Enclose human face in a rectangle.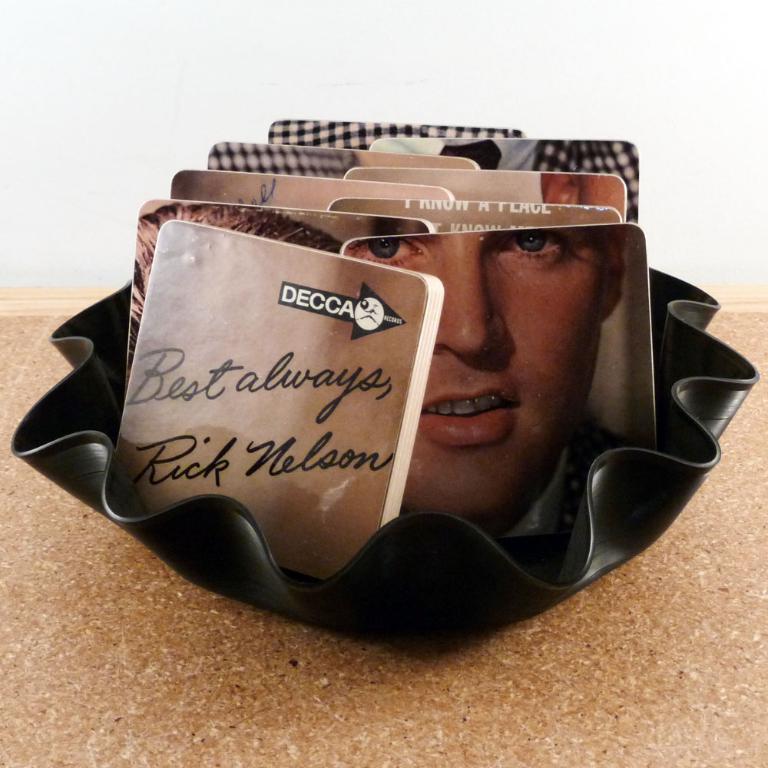
x1=343, y1=232, x2=606, y2=520.
